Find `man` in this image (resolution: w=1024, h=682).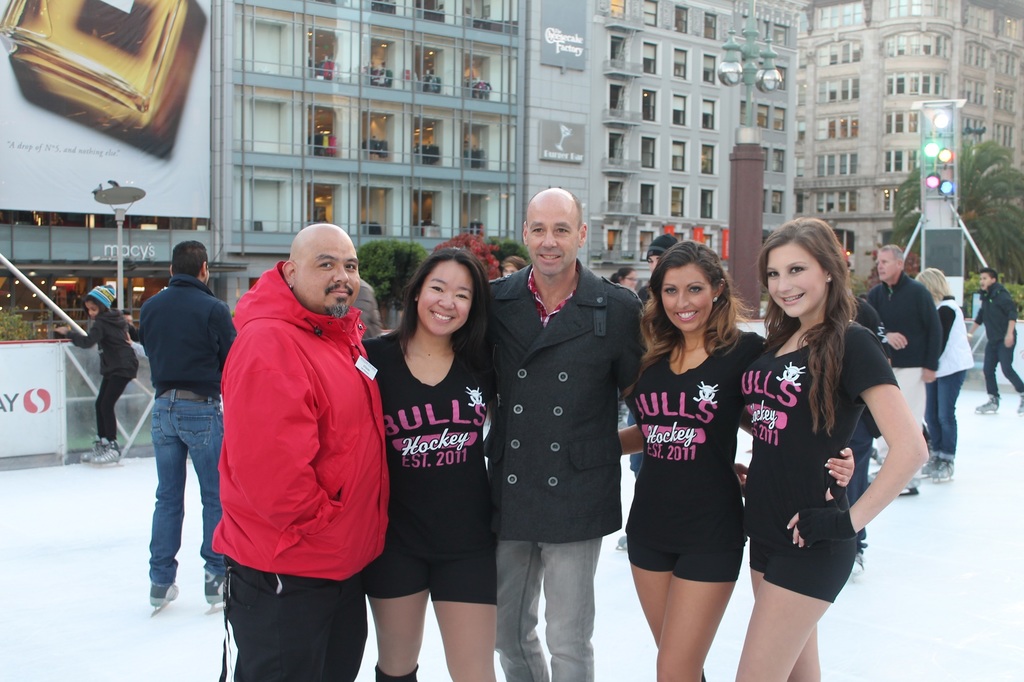
194, 190, 399, 681.
